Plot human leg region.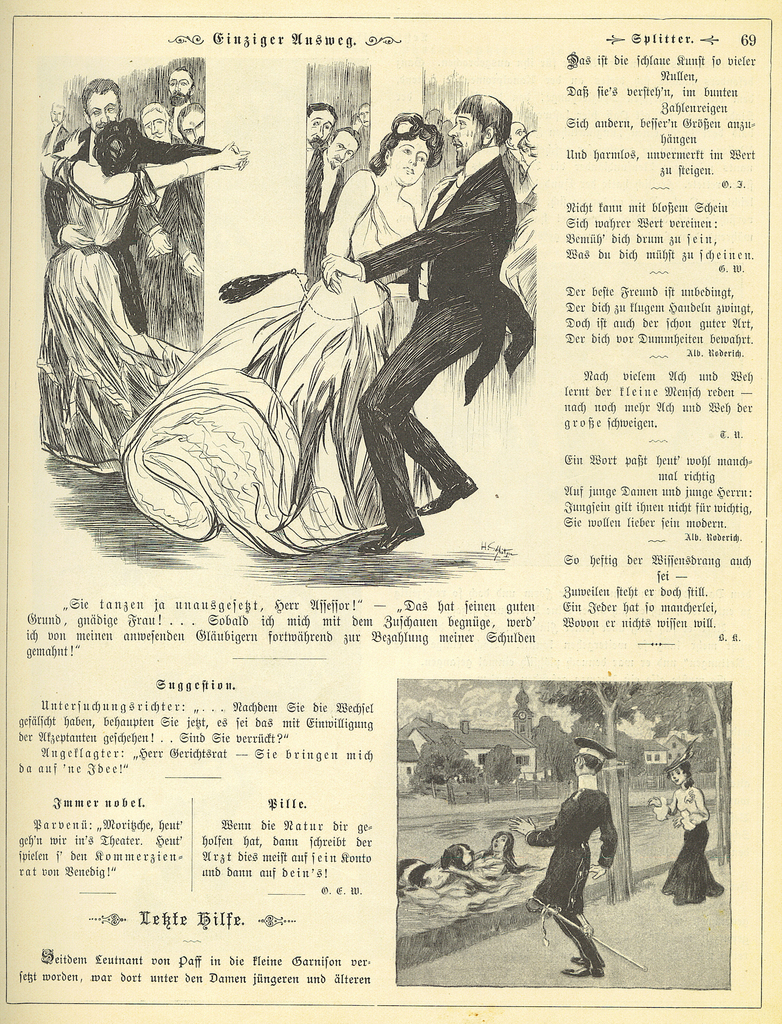
Plotted at 566,851,603,979.
